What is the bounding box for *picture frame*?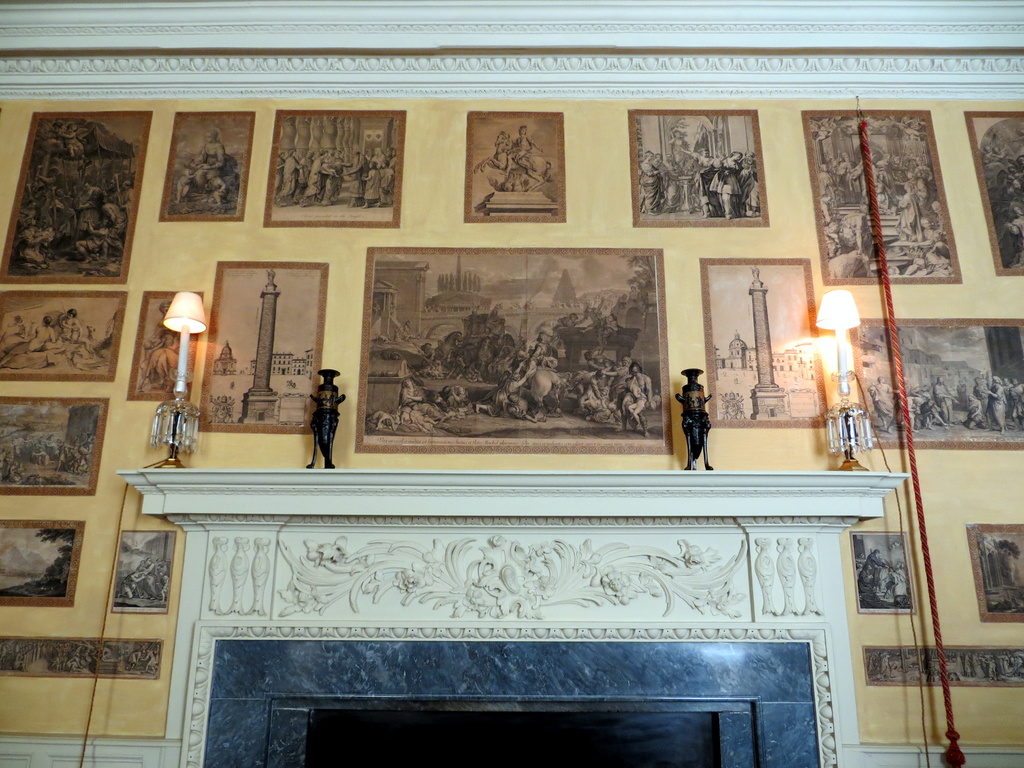
select_region(964, 110, 1023, 276).
